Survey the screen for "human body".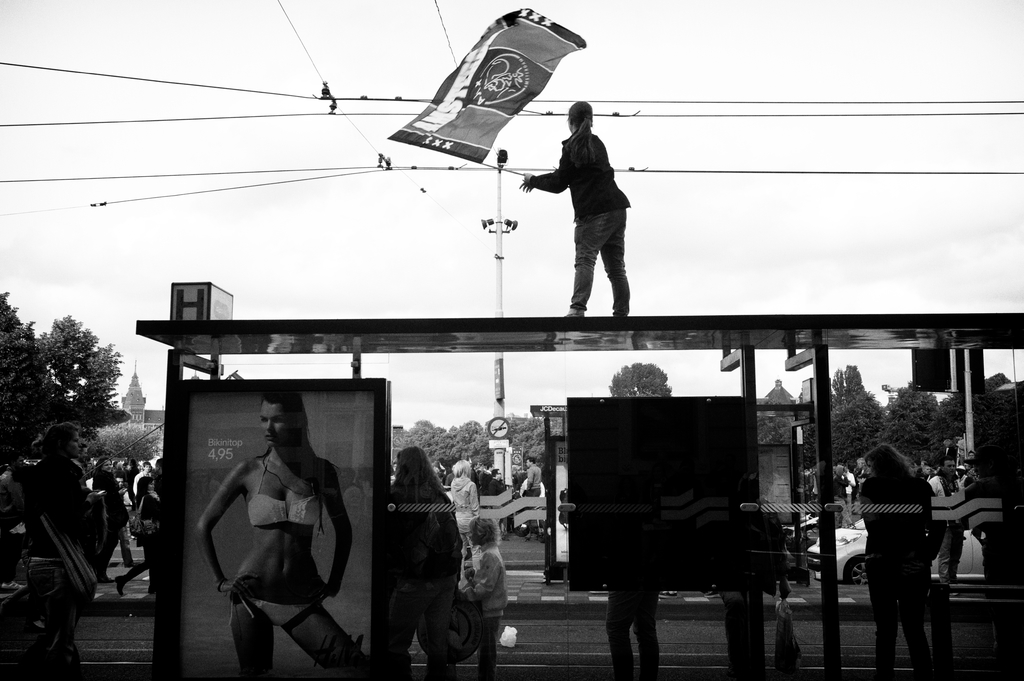
Survey found: [519,92,623,335].
